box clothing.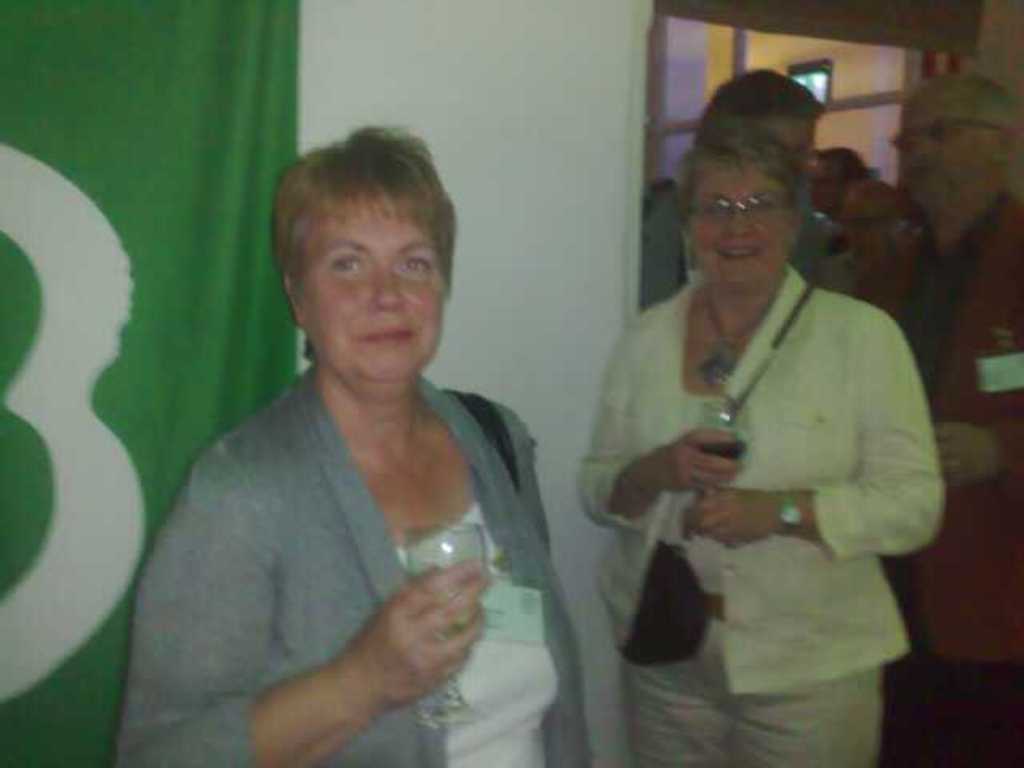
bbox=[114, 366, 595, 766].
